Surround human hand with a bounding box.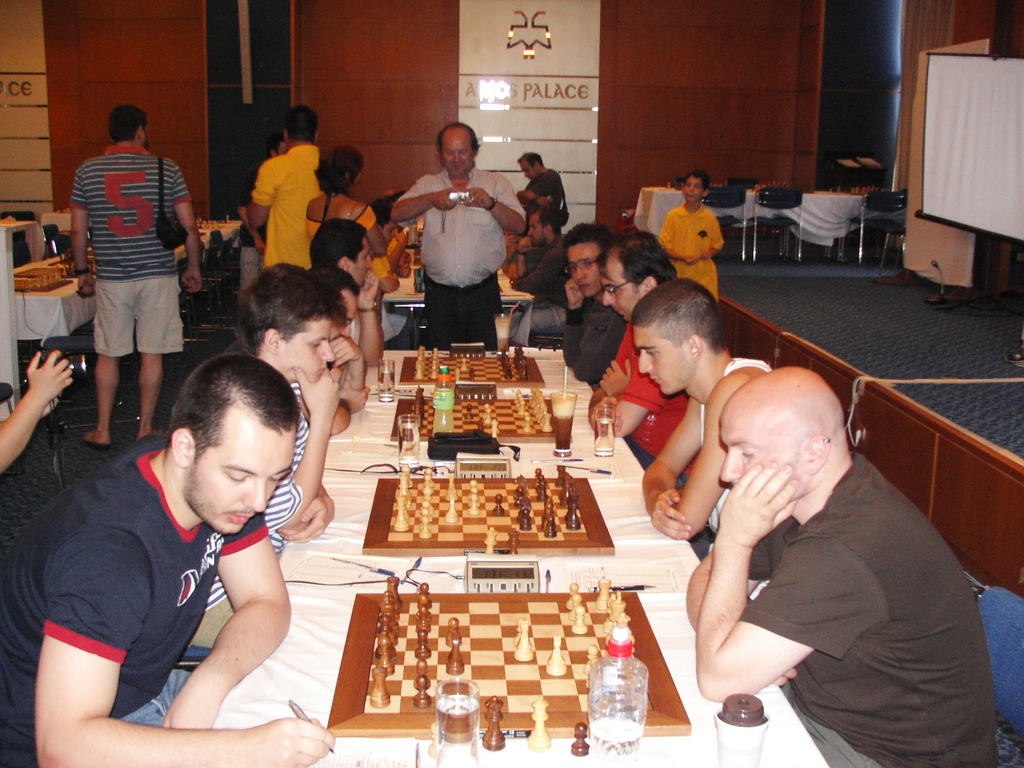
locate(505, 230, 519, 249).
